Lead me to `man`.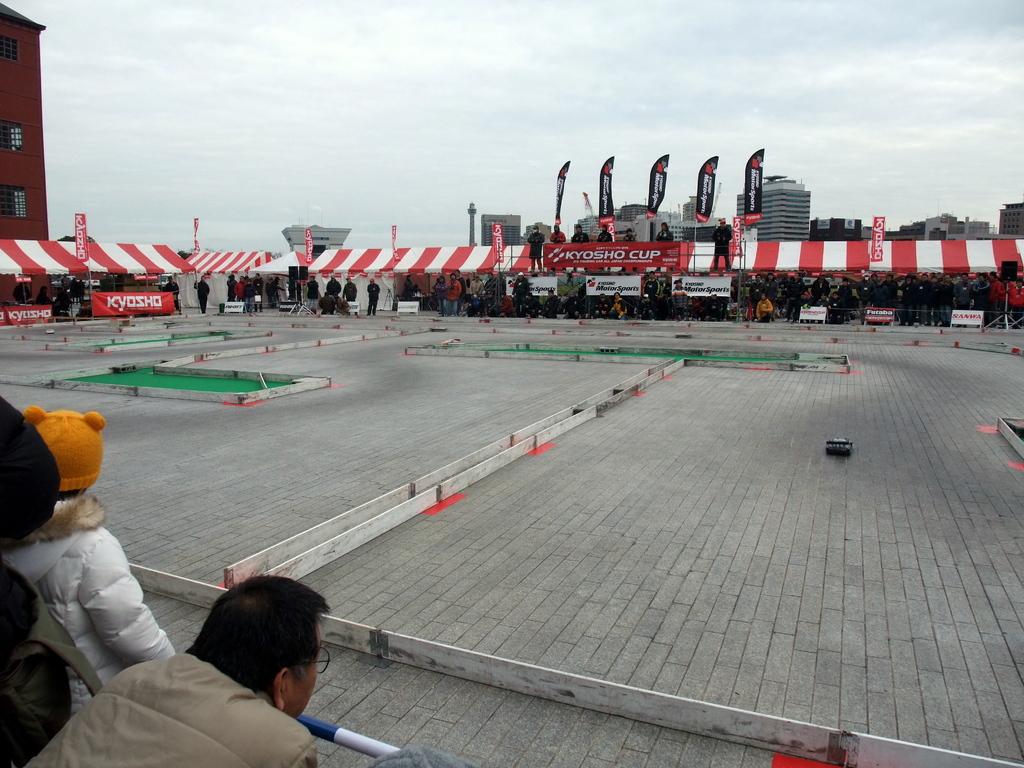
Lead to x1=653 y1=223 x2=673 y2=241.
